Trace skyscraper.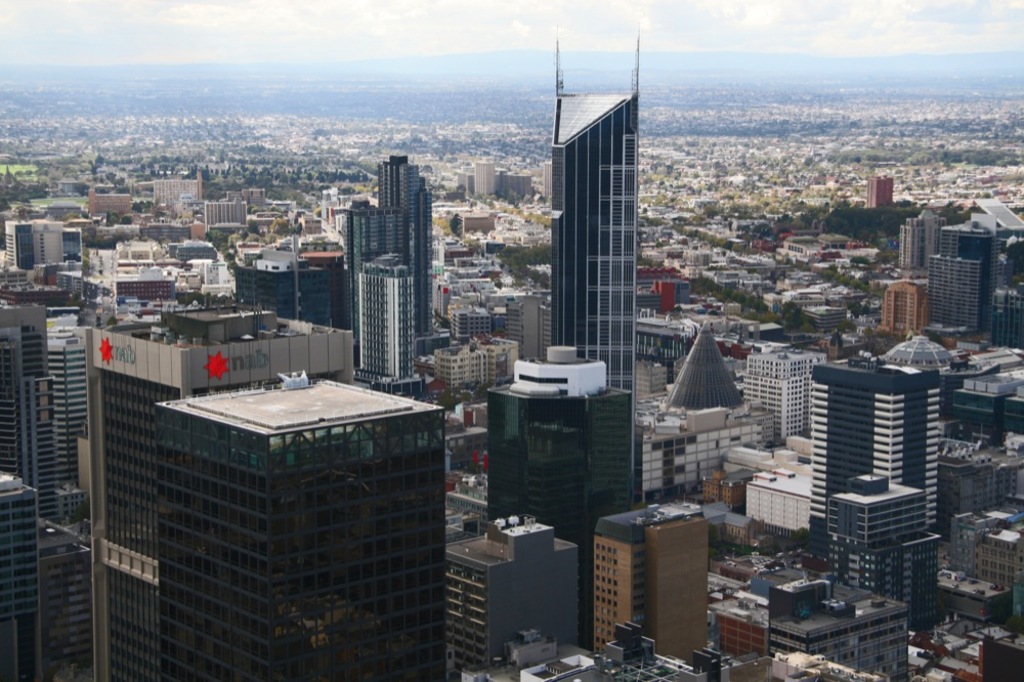
Traced to left=928, top=253, right=982, bottom=329.
